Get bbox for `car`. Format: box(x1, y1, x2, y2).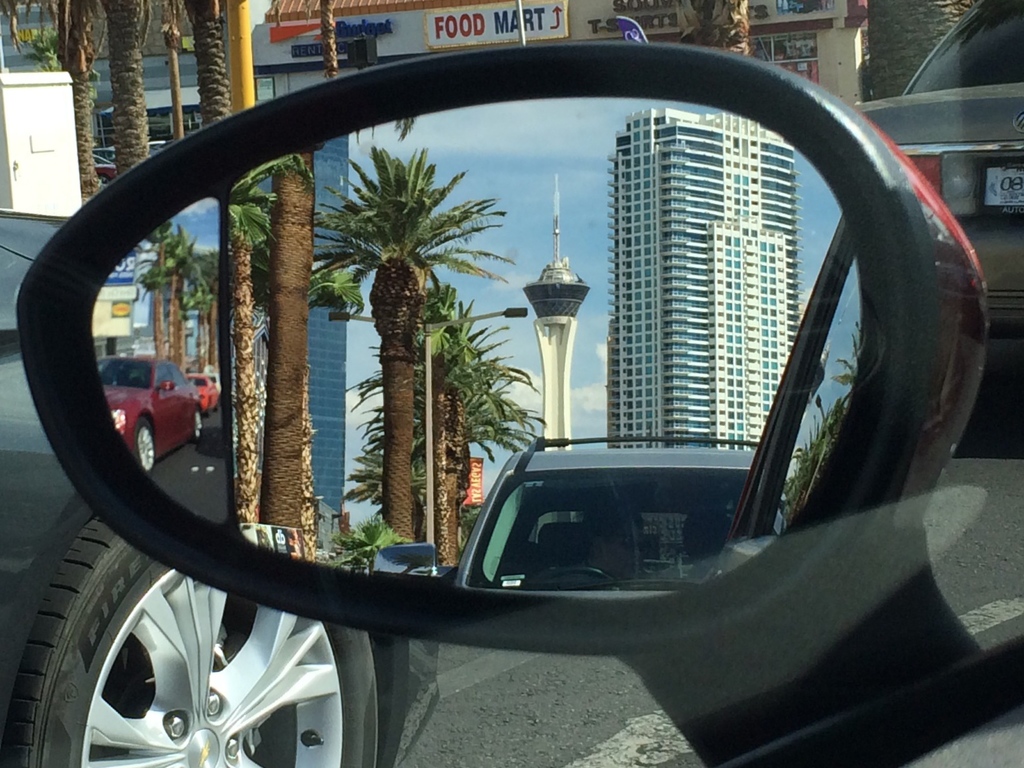
box(100, 351, 205, 474).
